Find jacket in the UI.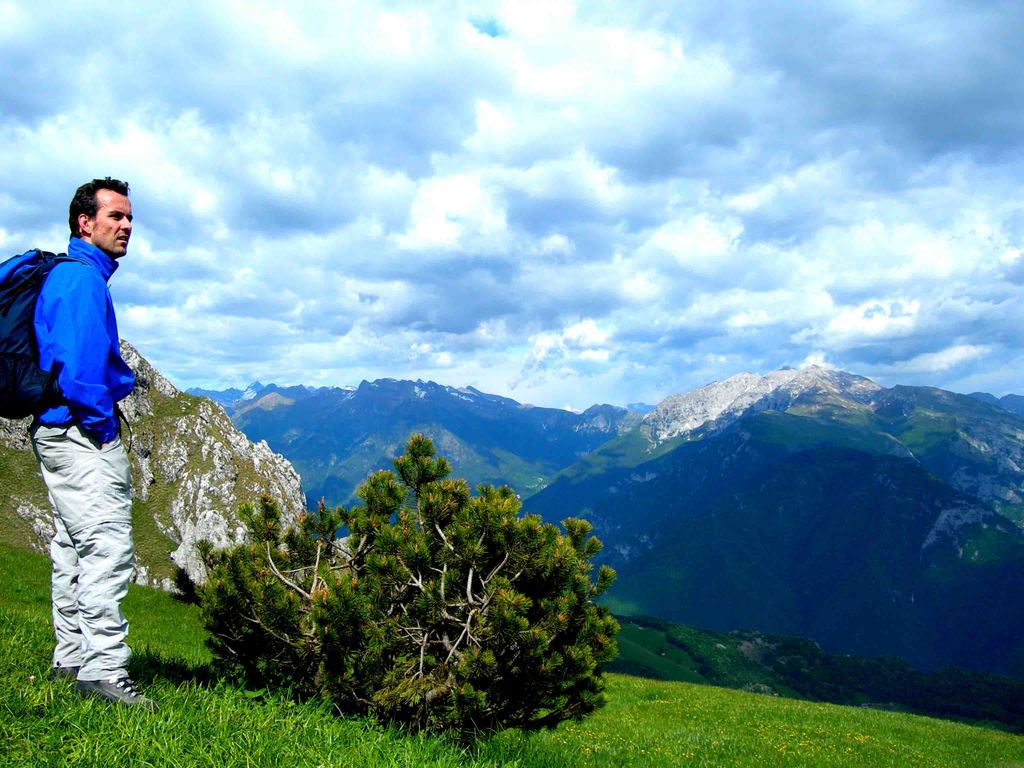
UI element at rect(15, 220, 109, 420).
